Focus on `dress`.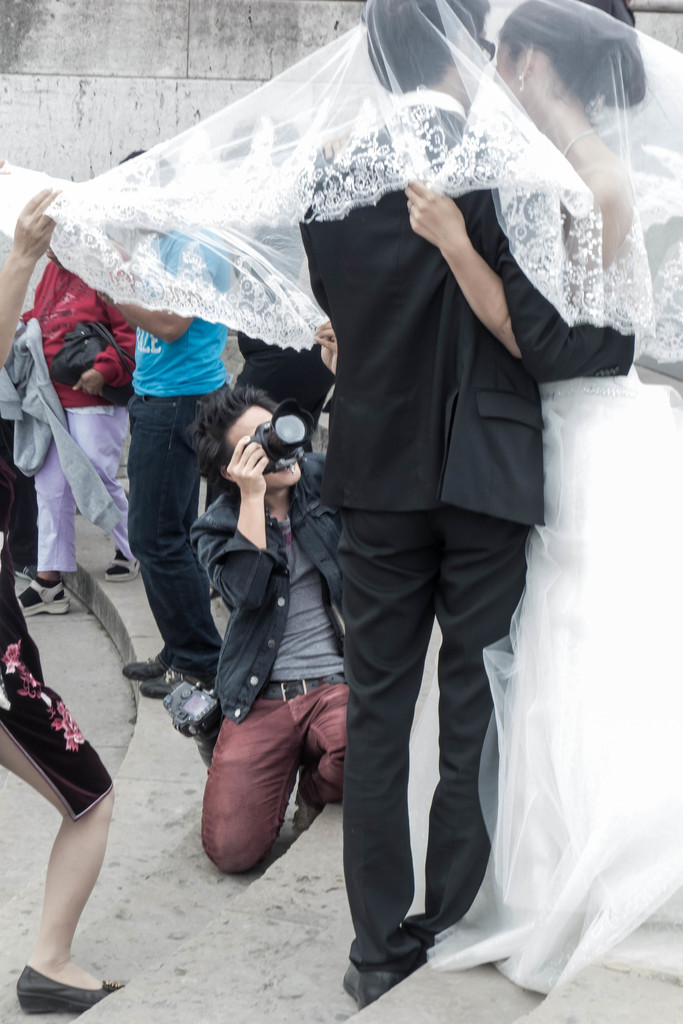
Focused at pyautogui.locateOnScreen(0, 468, 115, 810).
